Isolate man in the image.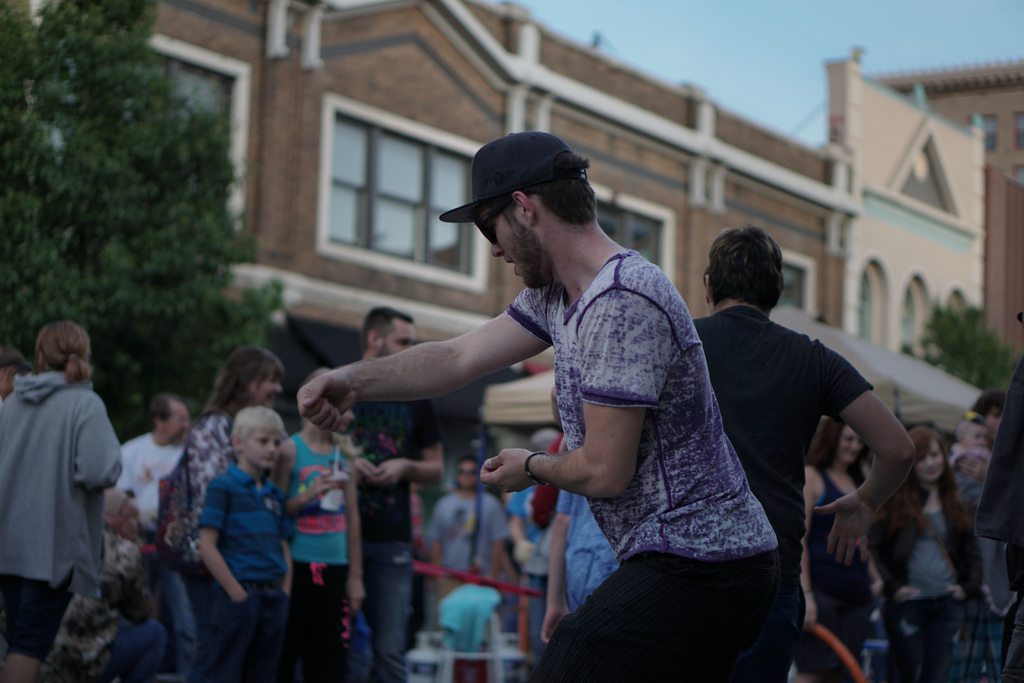
Isolated region: bbox=(335, 303, 444, 673).
